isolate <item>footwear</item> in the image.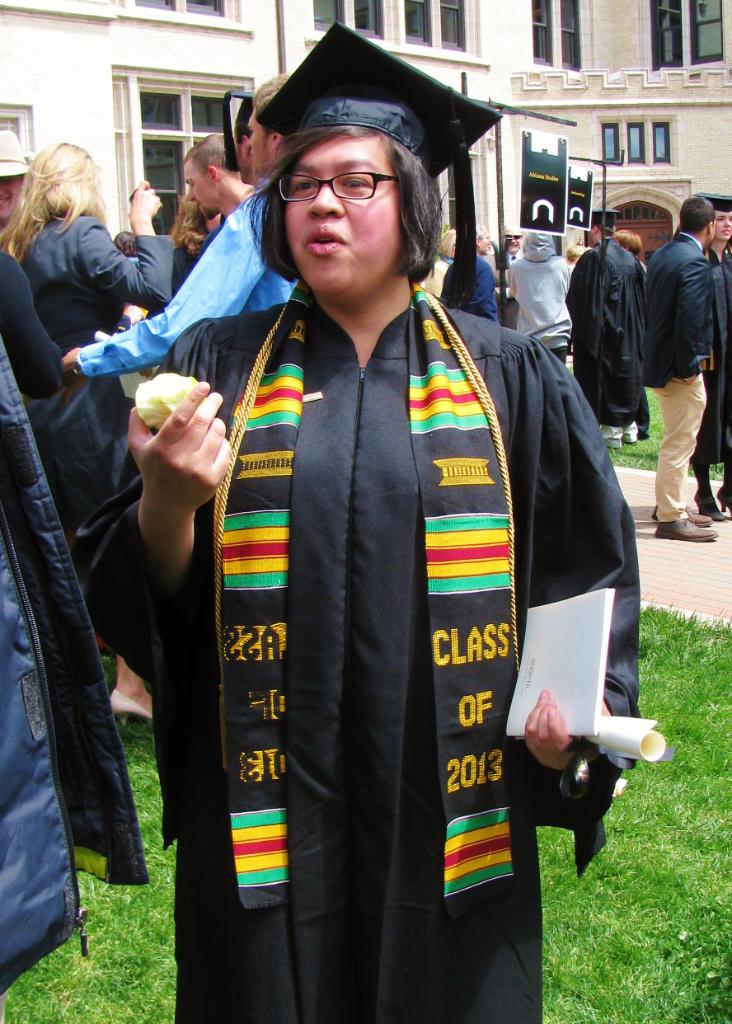
Isolated region: 658, 510, 713, 545.
